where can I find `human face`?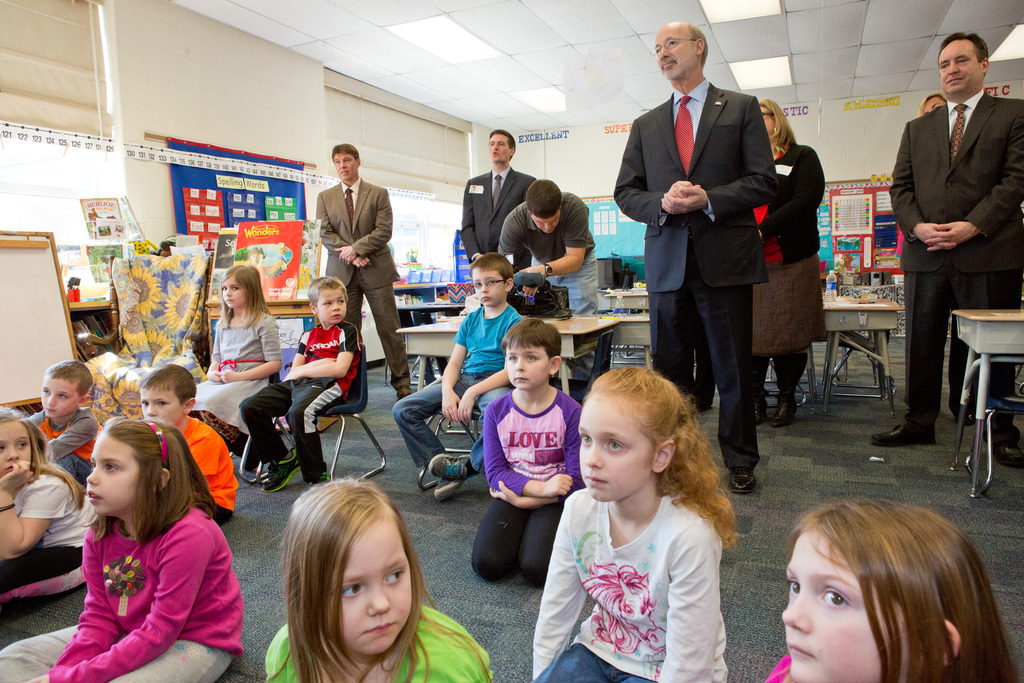
You can find it at bbox=(579, 397, 651, 502).
